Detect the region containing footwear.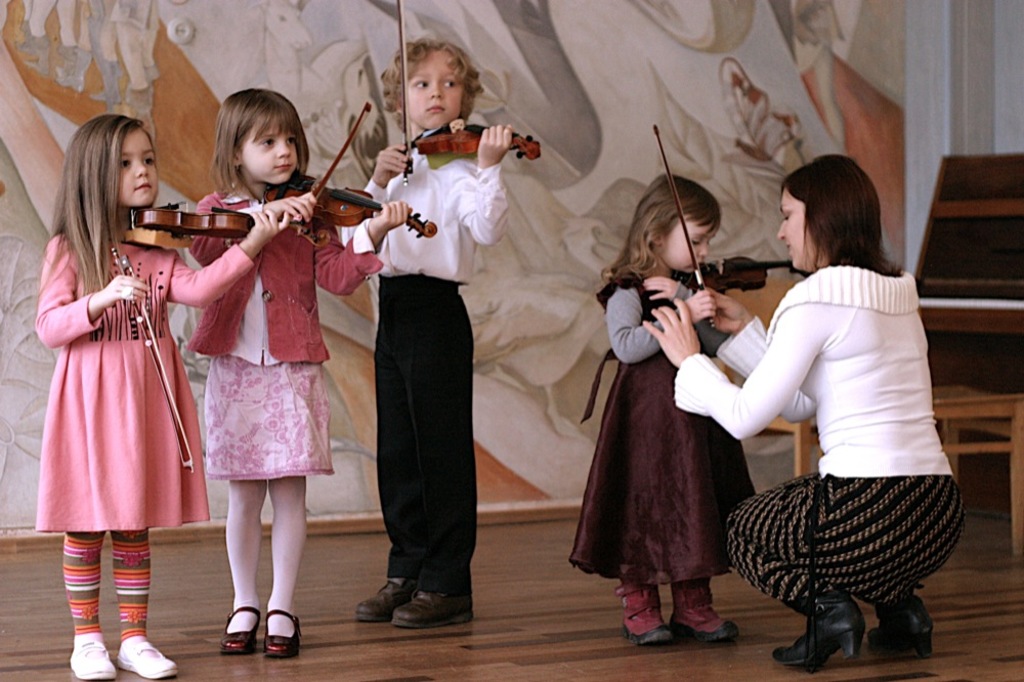
{"x1": 116, "y1": 641, "x2": 178, "y2": 681}.
